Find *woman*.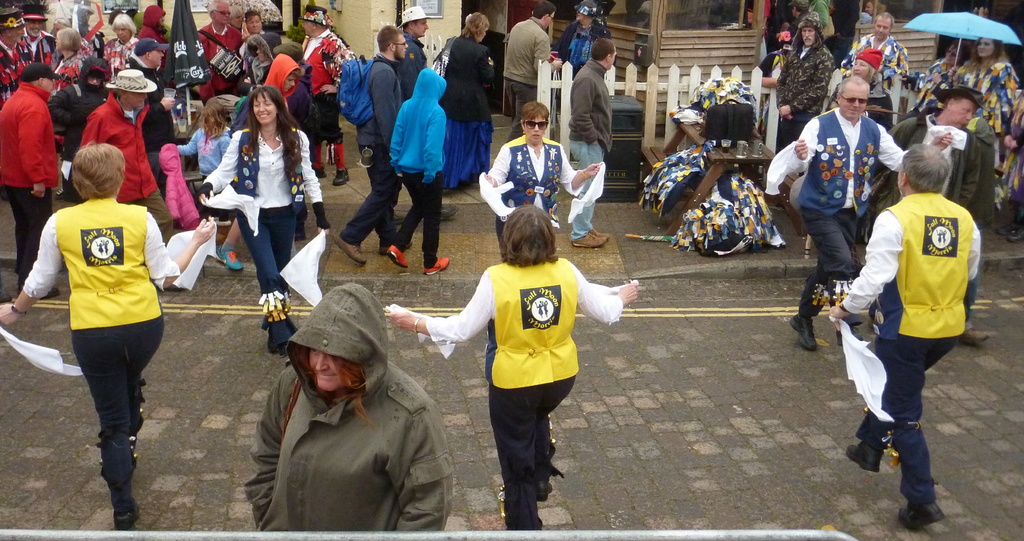
bbox=(430, 13, 499, 193).
